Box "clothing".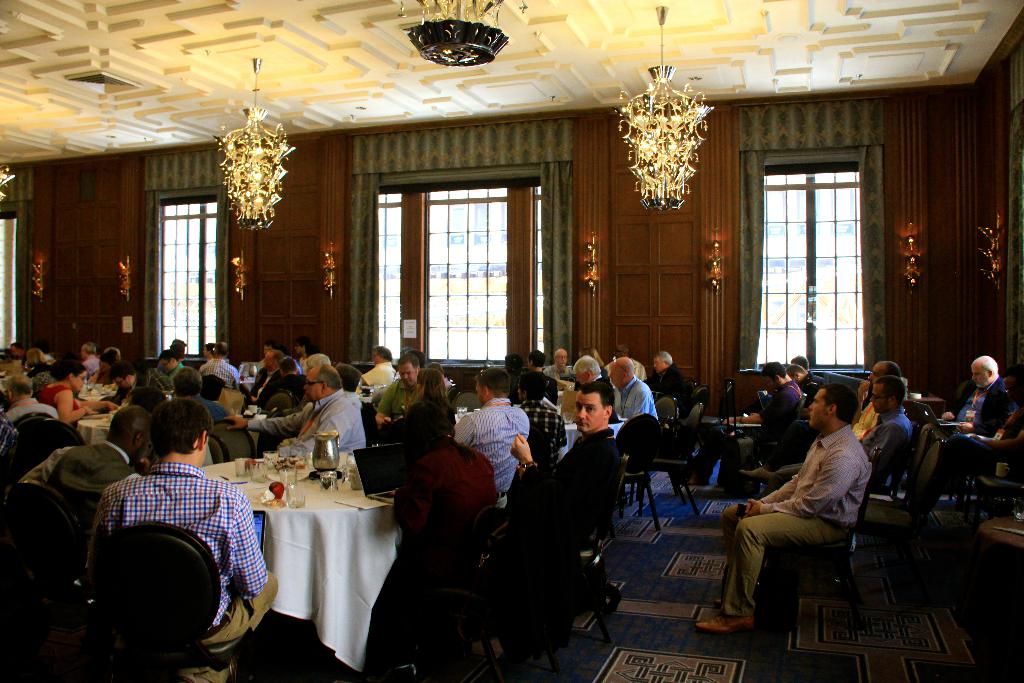
region(391, 436, 496, 621).
